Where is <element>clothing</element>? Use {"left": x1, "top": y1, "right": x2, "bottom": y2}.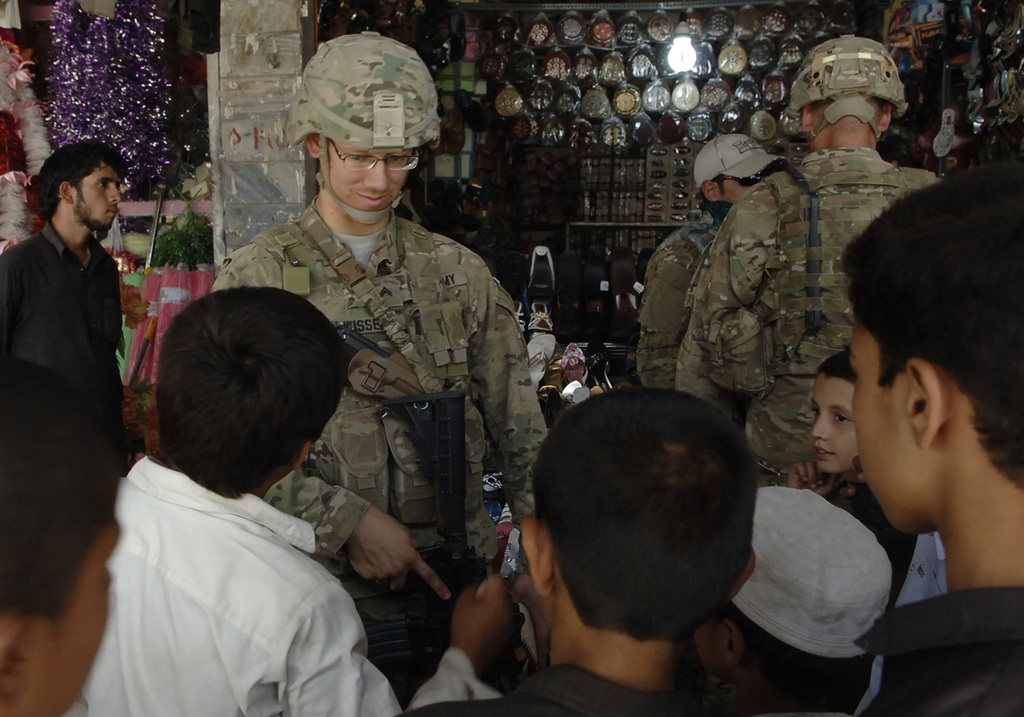
{"left": 0, "top": 226, "right": 134, "bottom": 453}.
